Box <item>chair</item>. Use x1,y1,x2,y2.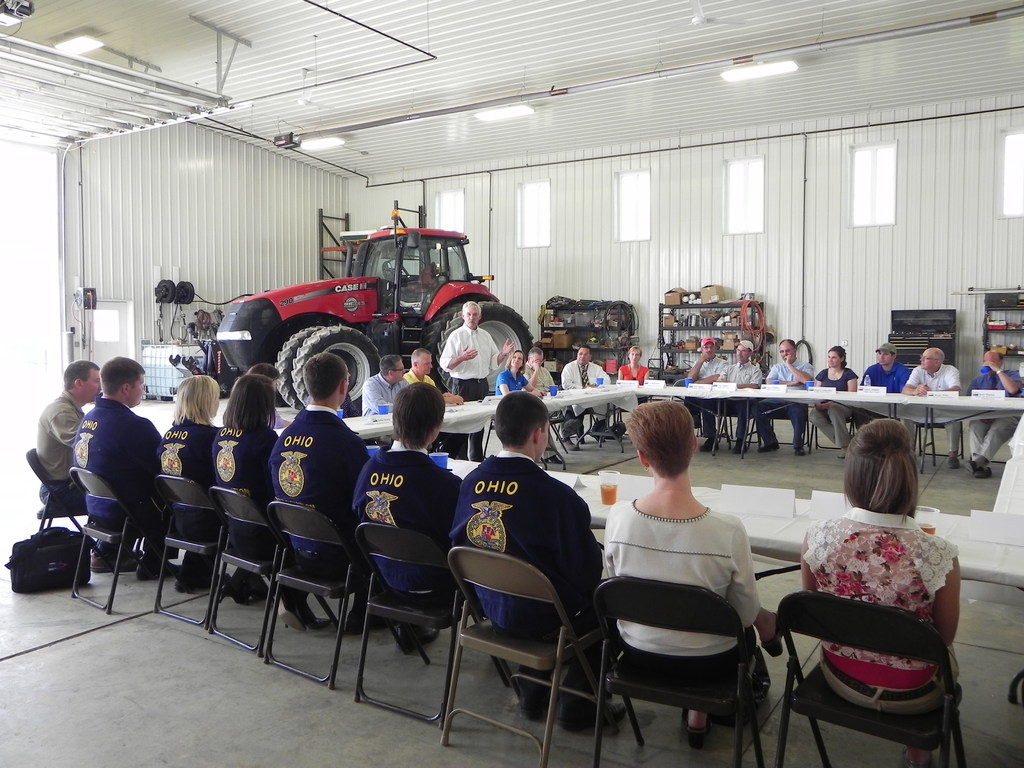
264,499,416,692.
